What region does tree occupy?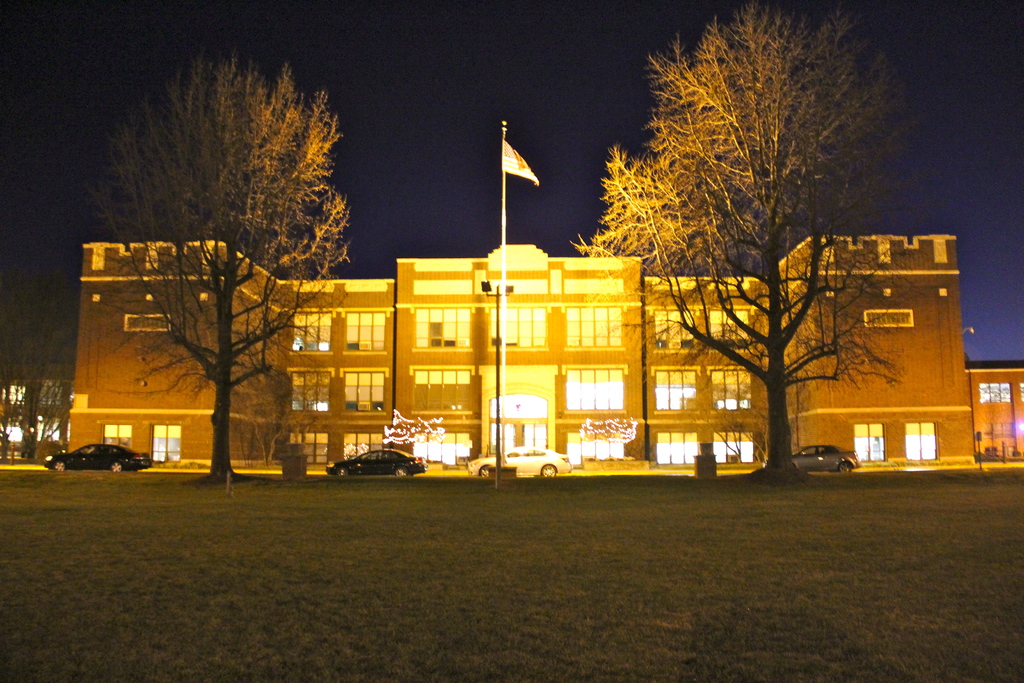
l=76, t=46, r=349, b=484.
